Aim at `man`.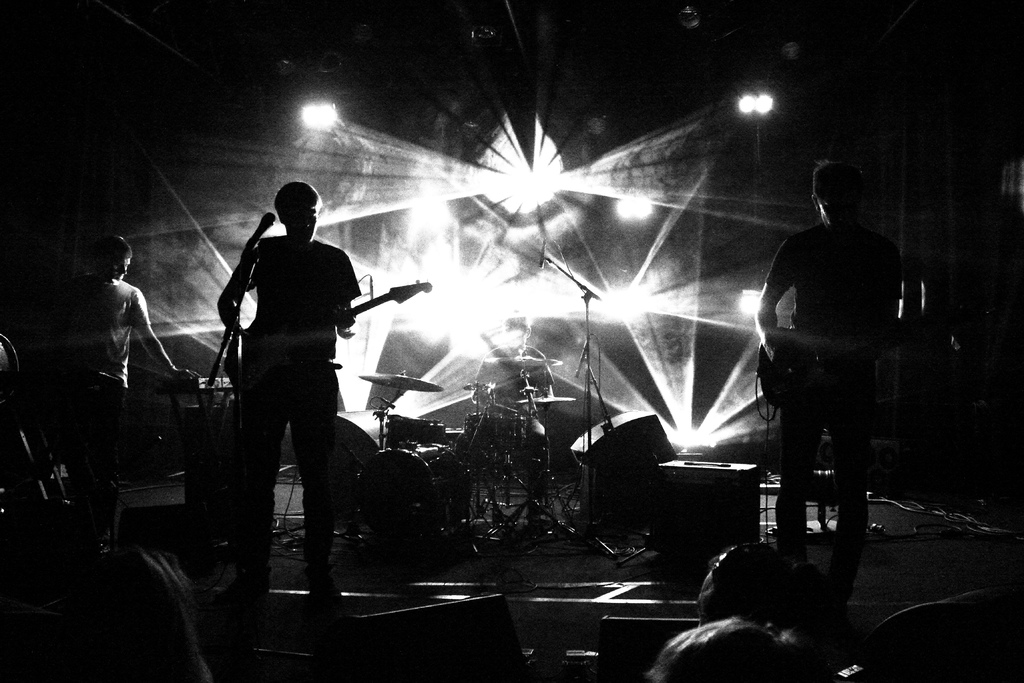
Aimed at (left=217, top=180, right=368, bottom=613).
